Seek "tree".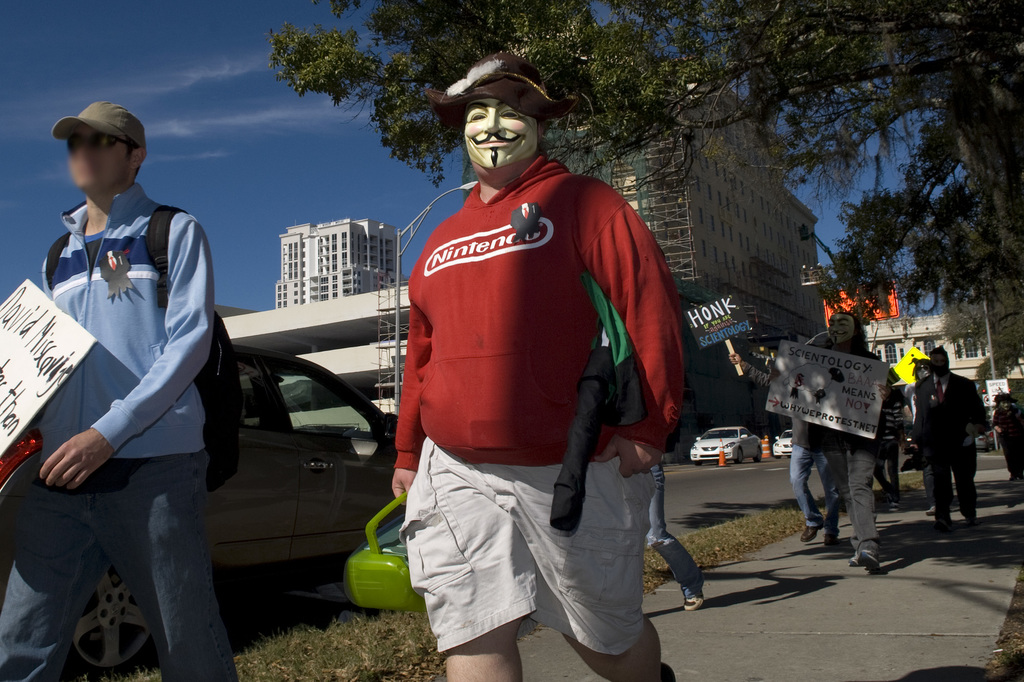
x1=254, y1=0, x2=1023, y2=301.
